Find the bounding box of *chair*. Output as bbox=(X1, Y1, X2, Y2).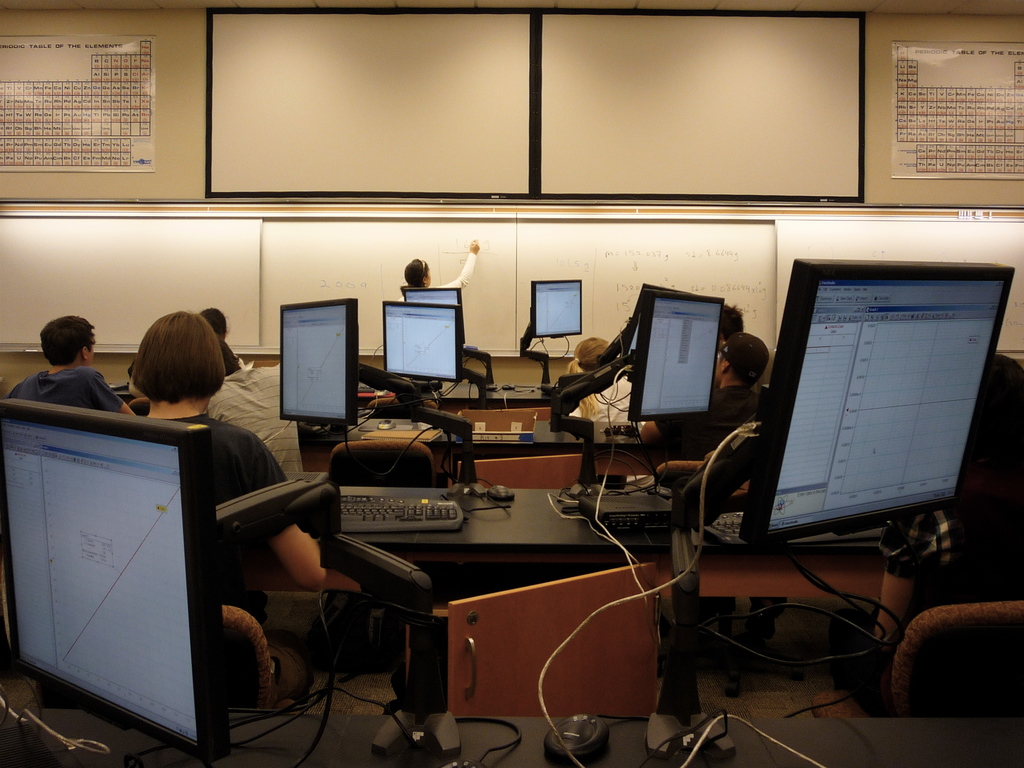
bbox=(33, 606, 278, 701).
